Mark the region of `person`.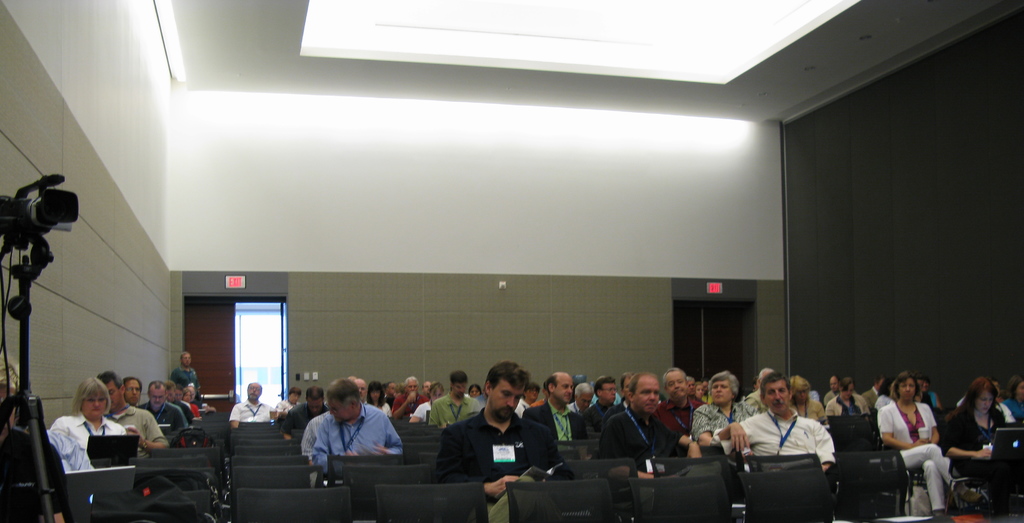
Region: l=230, t=378, r=268, b=429.
